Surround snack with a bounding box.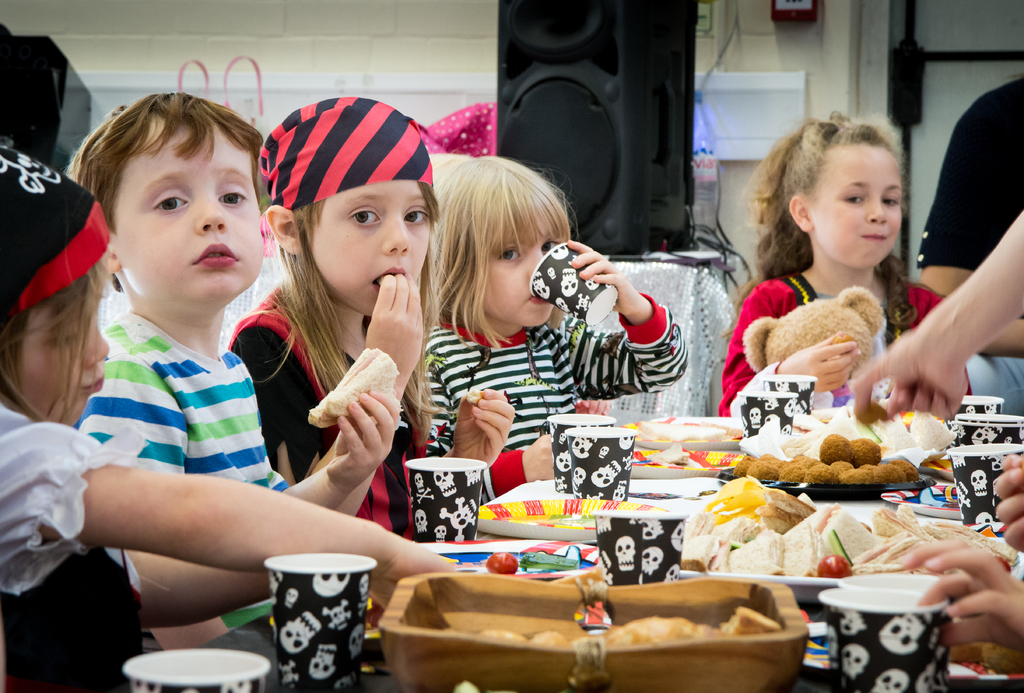
<bbox>308, 348, 400, 428</bbox>.
